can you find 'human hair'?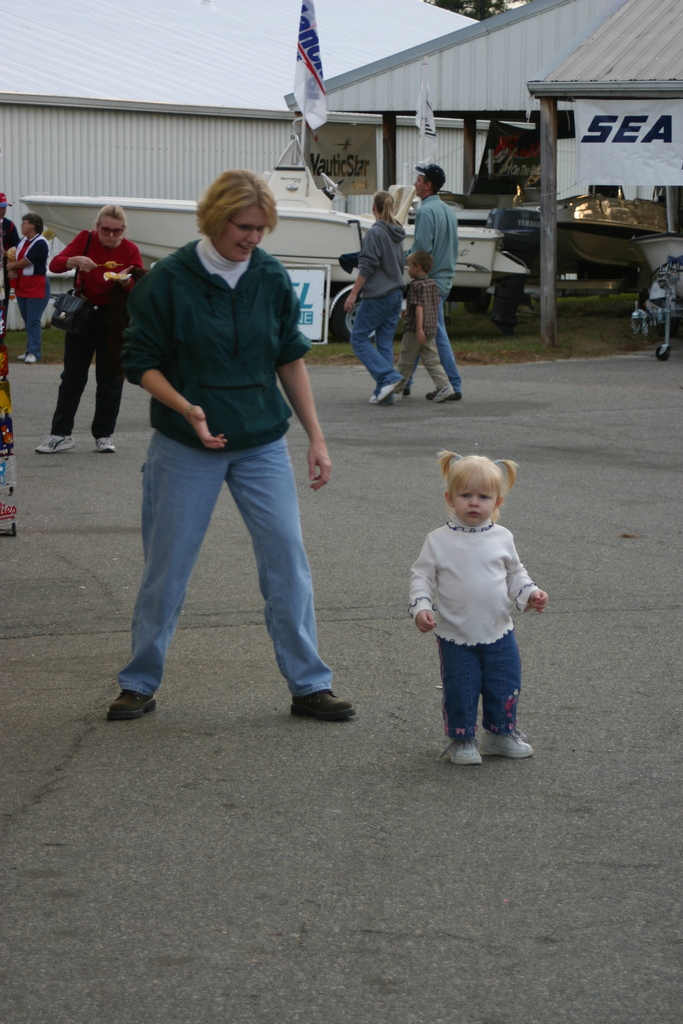
Yes, bounding box: [left=373, top=189, right=400, bottom=231].
